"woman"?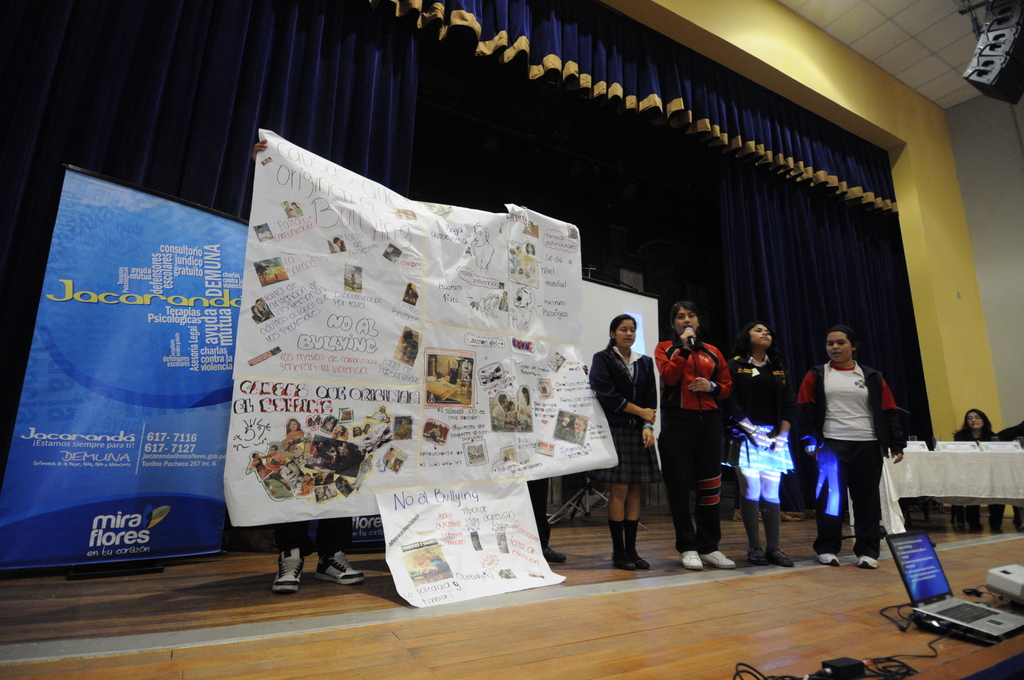
locate(952, 408, 1009, 534)
